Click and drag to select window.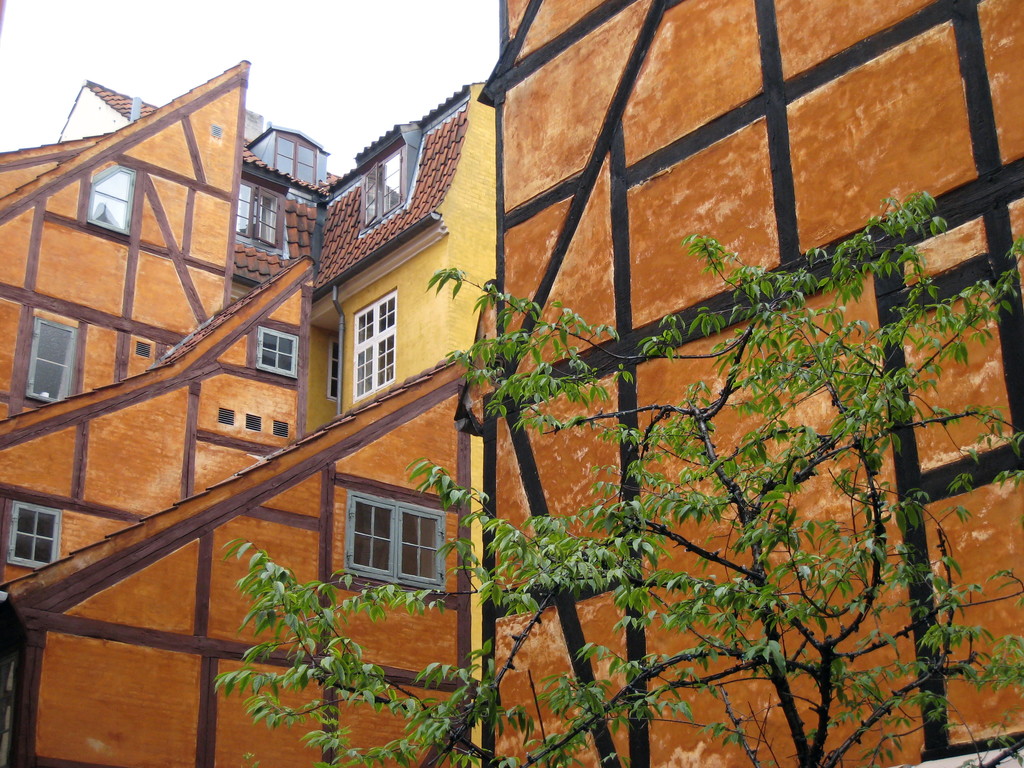
Selection: BBox(327, 338, 339, 401).
